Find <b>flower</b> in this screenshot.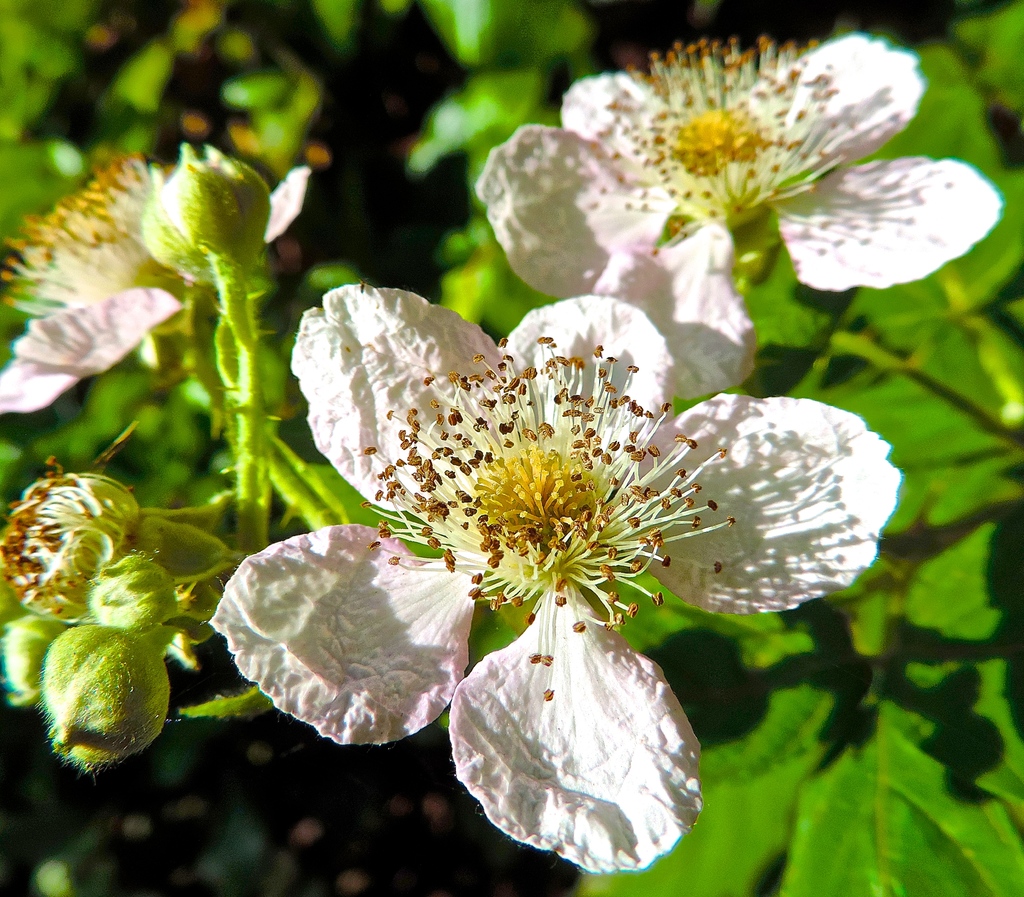
The bounding box for <b>flower</b> is (x1=198, y1=287, x2=899, y2=875).
